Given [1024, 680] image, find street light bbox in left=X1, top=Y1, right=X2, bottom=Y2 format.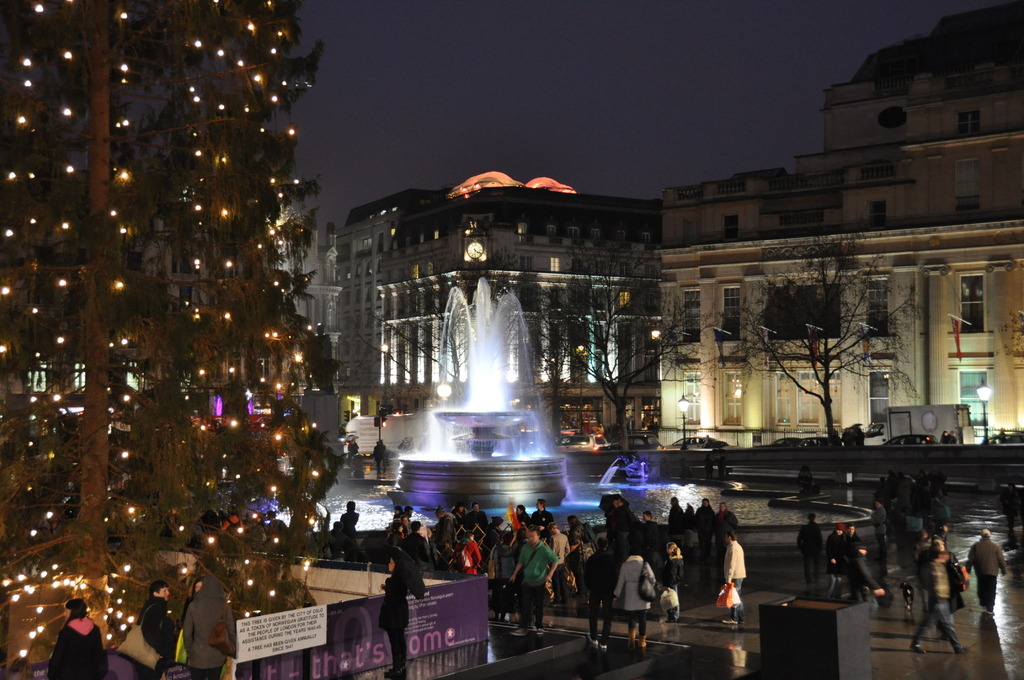
left=377, top=344, right=388, bottom=399.
